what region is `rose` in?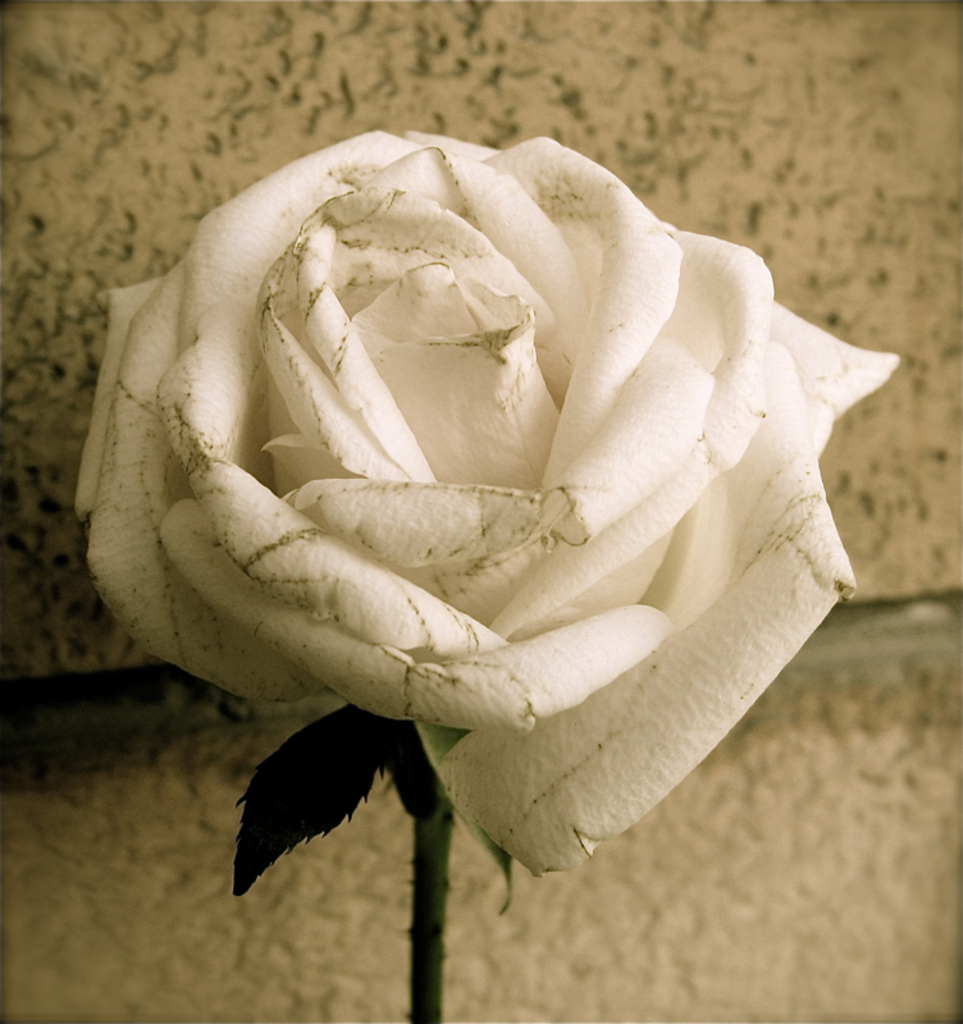
pyautogui.locateOnScreen(72, 128, 905, 883).
